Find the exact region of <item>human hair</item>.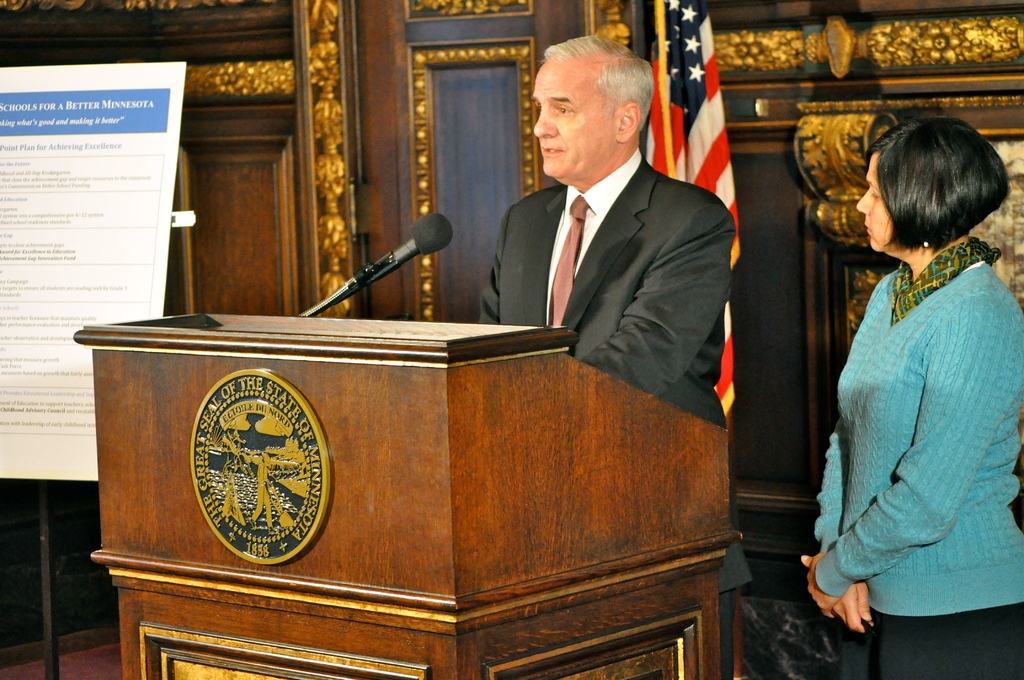
Exact region: {"x1": 539, "y1": 31, "x2": 652, "y2": 129}.
